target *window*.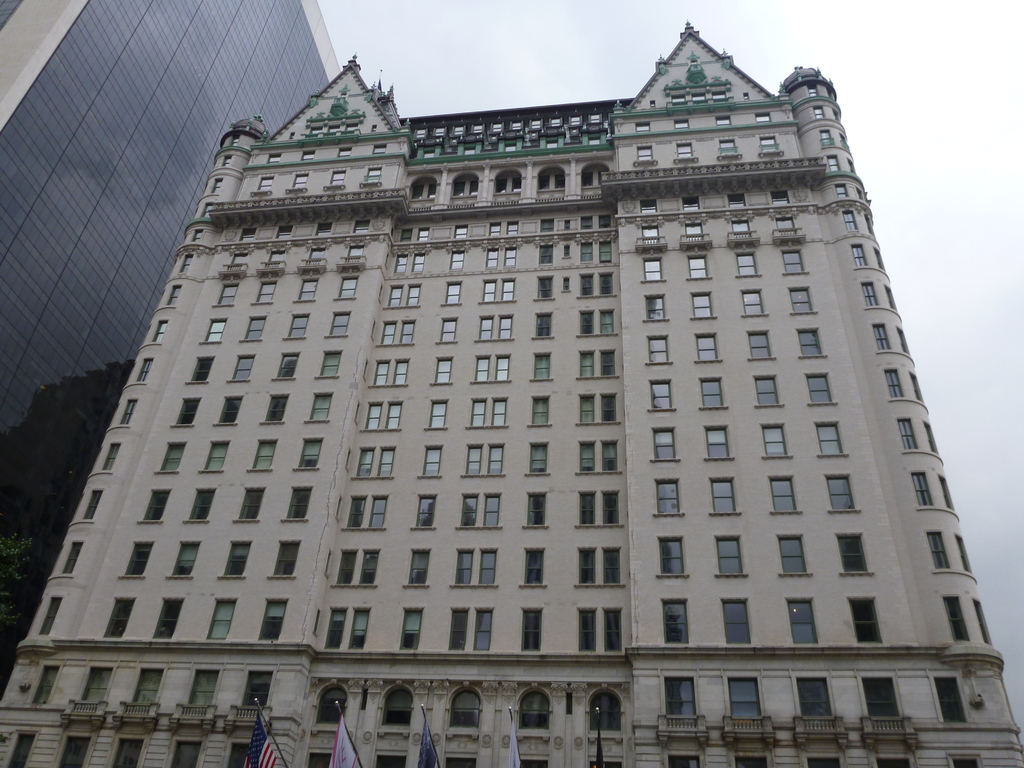
Target region: (552, 118, 564, 127).
